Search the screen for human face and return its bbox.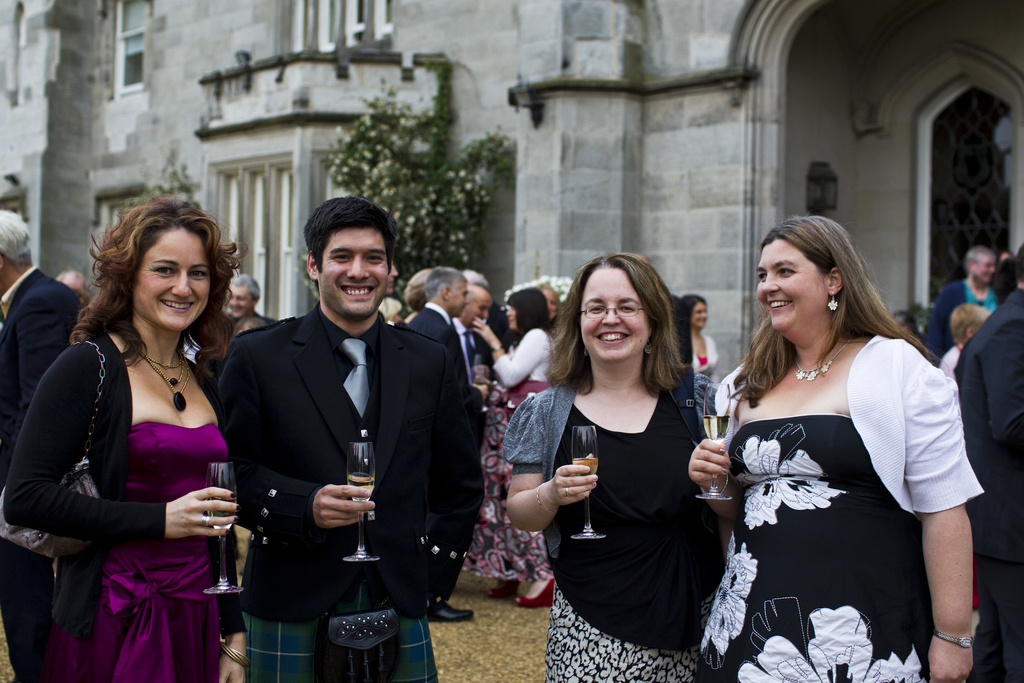
Found: {"x1": 317, "y1": 230, "x2": 391, "y2": 319}.
